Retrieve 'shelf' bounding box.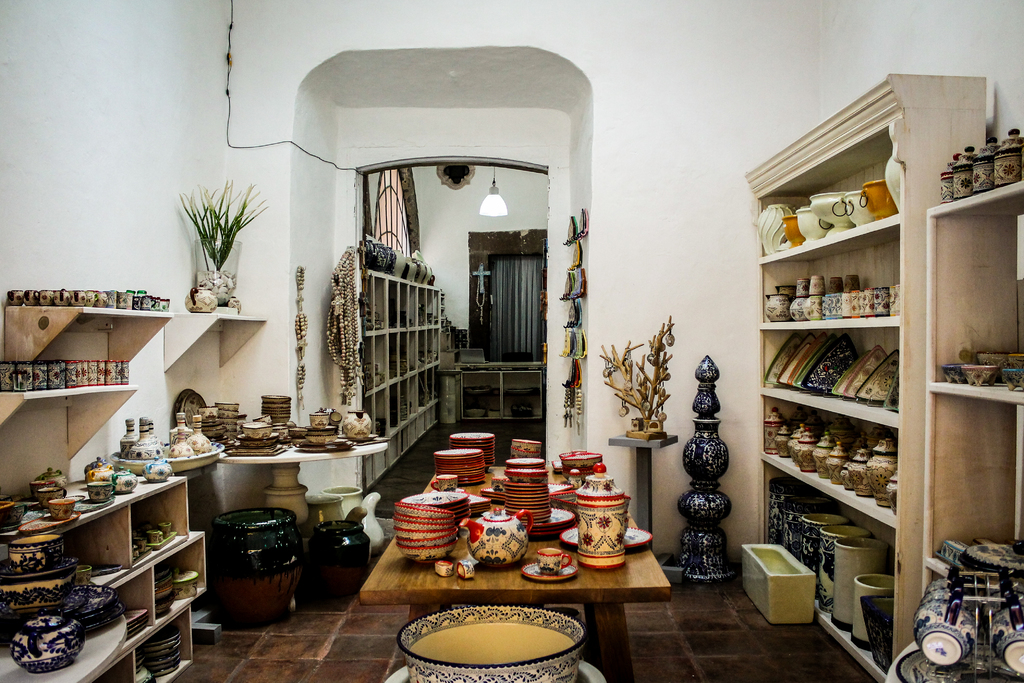
Bounding box: select_region(378, 388, 392, 434).
